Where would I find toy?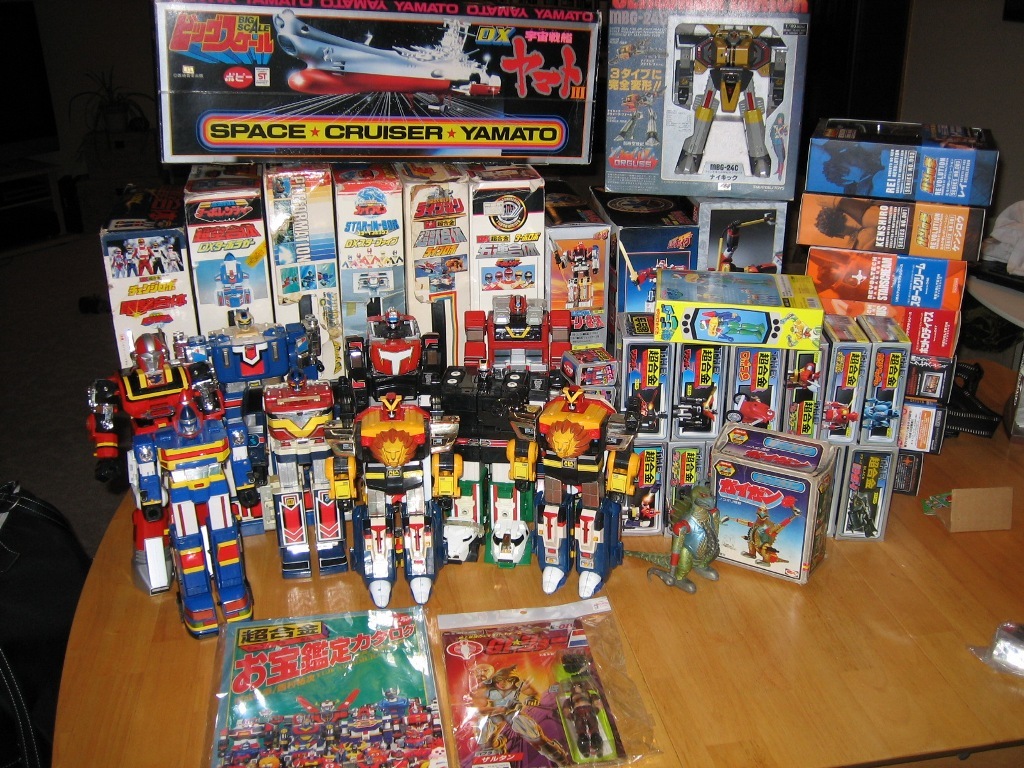
At [441,256,462,270].
